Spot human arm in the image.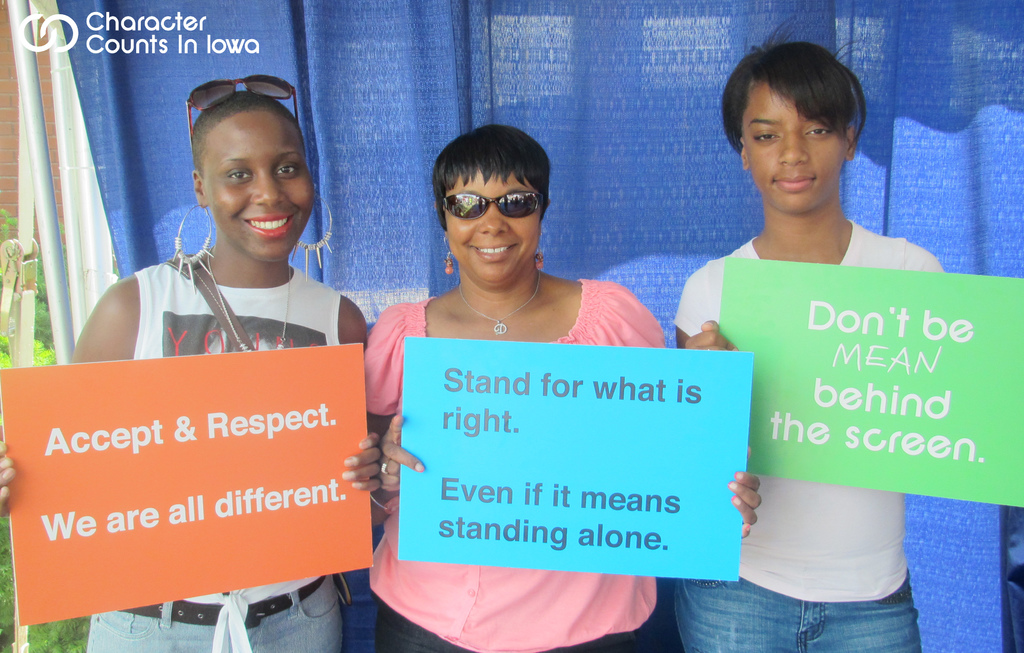
human arm found at (0, 274, 141, 511).
